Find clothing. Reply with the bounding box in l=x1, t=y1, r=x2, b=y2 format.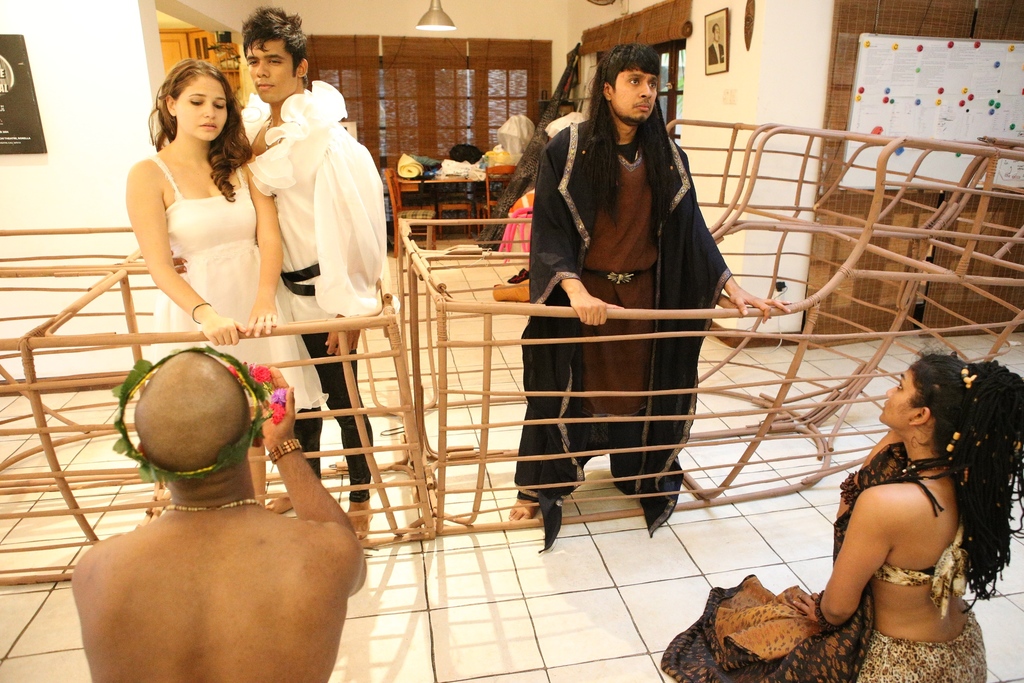
l=235, t=81, r=392, b=504.
